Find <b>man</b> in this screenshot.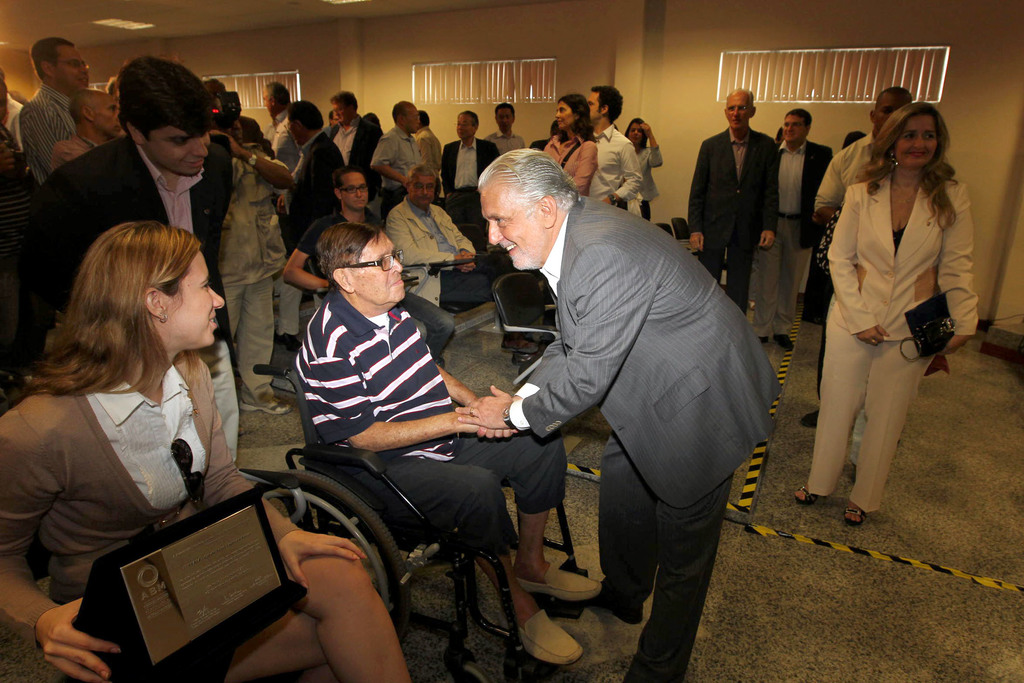
The bounding box for <b>man</b> is 259:78:295:169.
